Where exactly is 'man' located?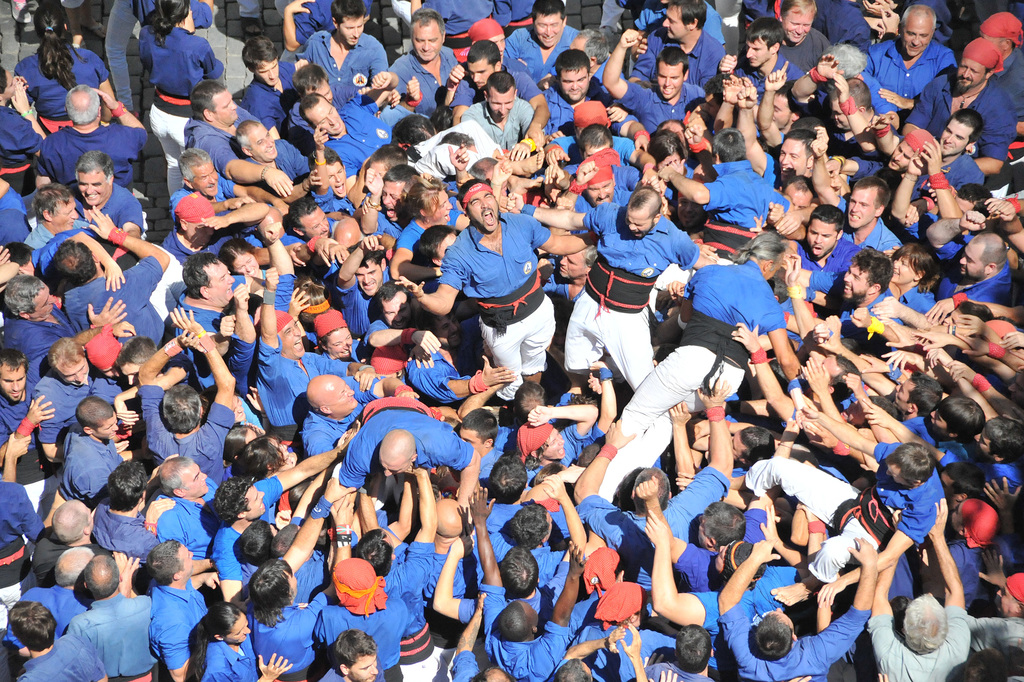
Its bounding box is [718, 16, 806, 94].
